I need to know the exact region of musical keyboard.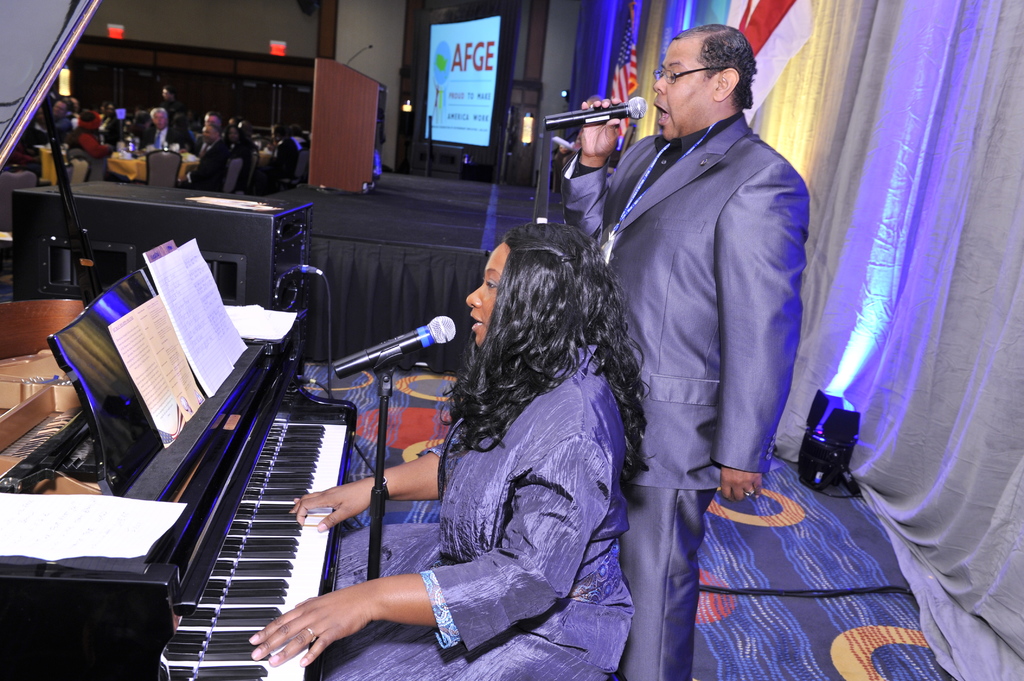
Region: l=159, t=402, r=351, b=680.
